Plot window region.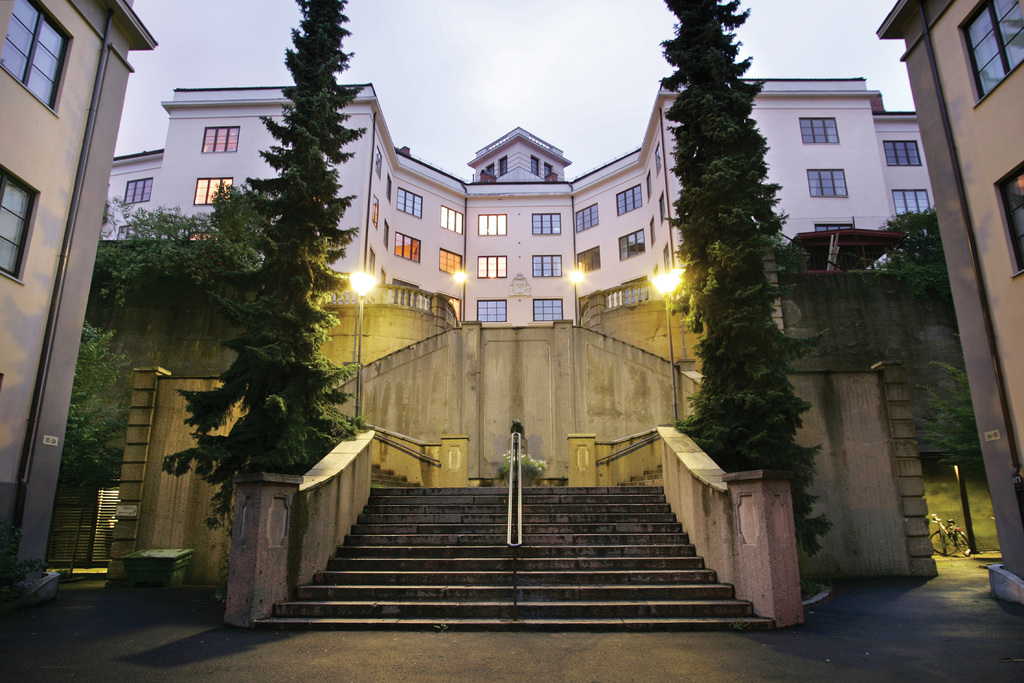
Plotted at box(532, 255, 561, 277).
